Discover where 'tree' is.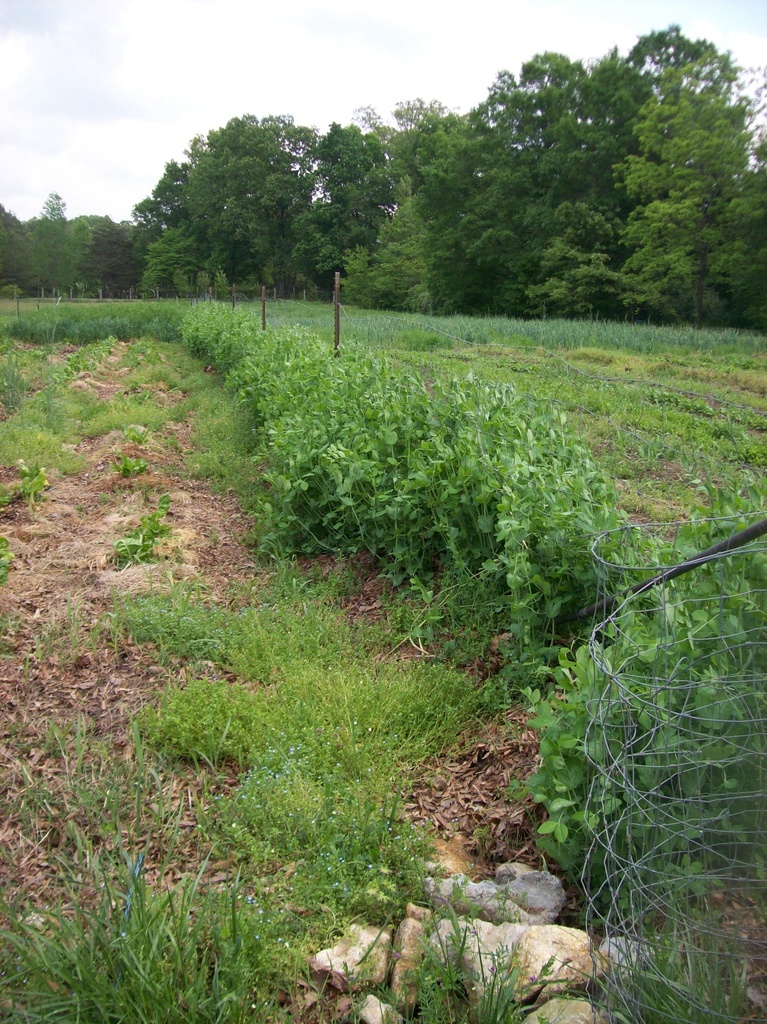
Discovered at <region>524, 509, 766, 897</region>.
